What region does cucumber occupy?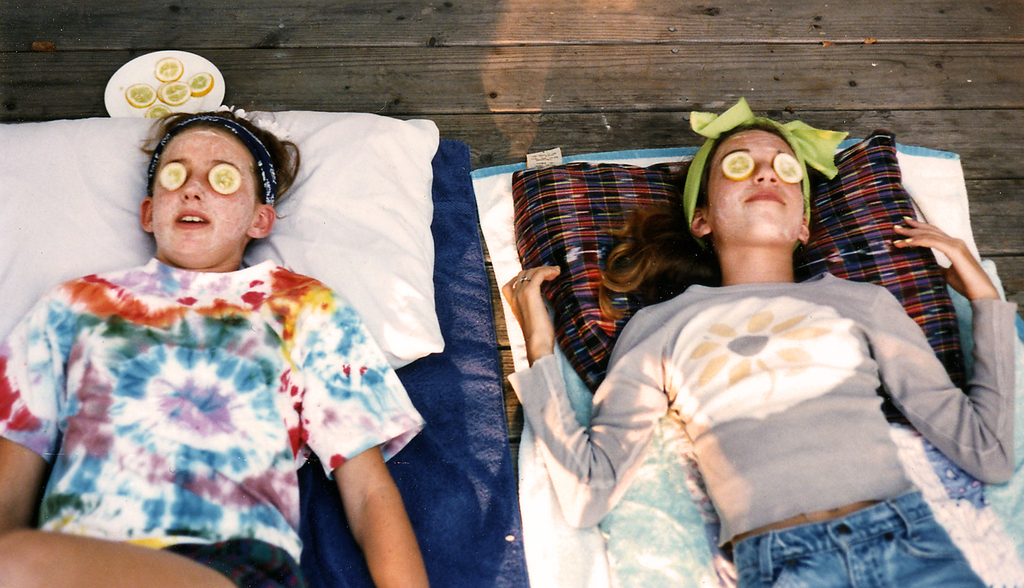
(left=771, top=151, right=804, bottom=185).
